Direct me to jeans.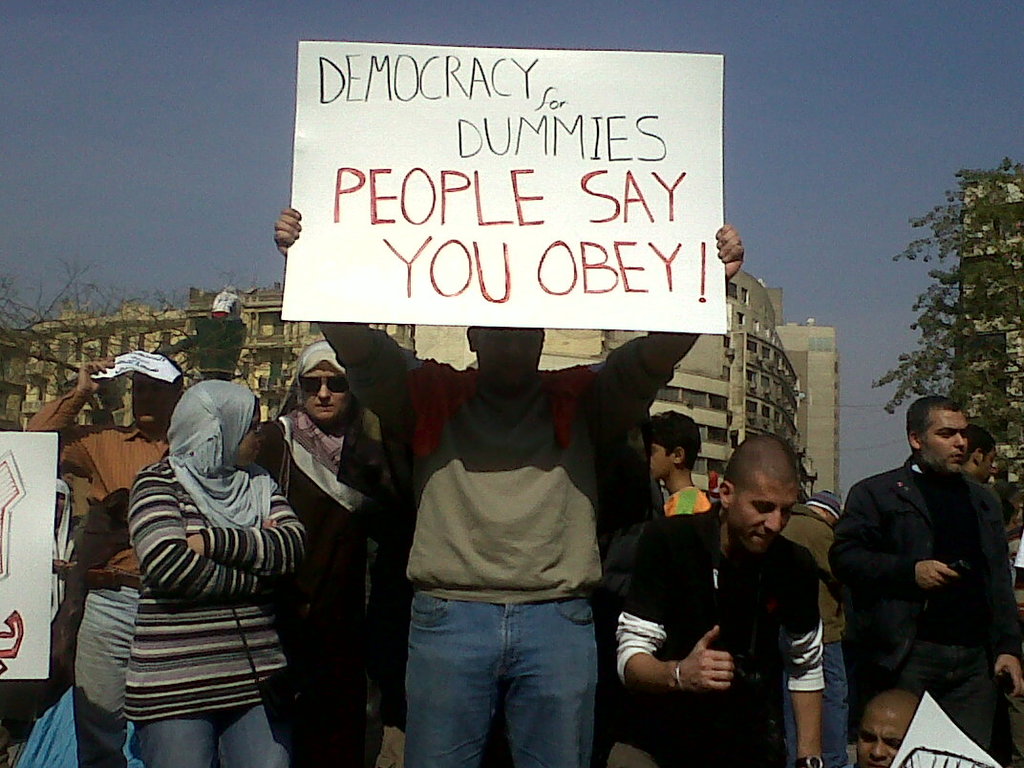
Direction: detection(781, 637, 854, 767).
